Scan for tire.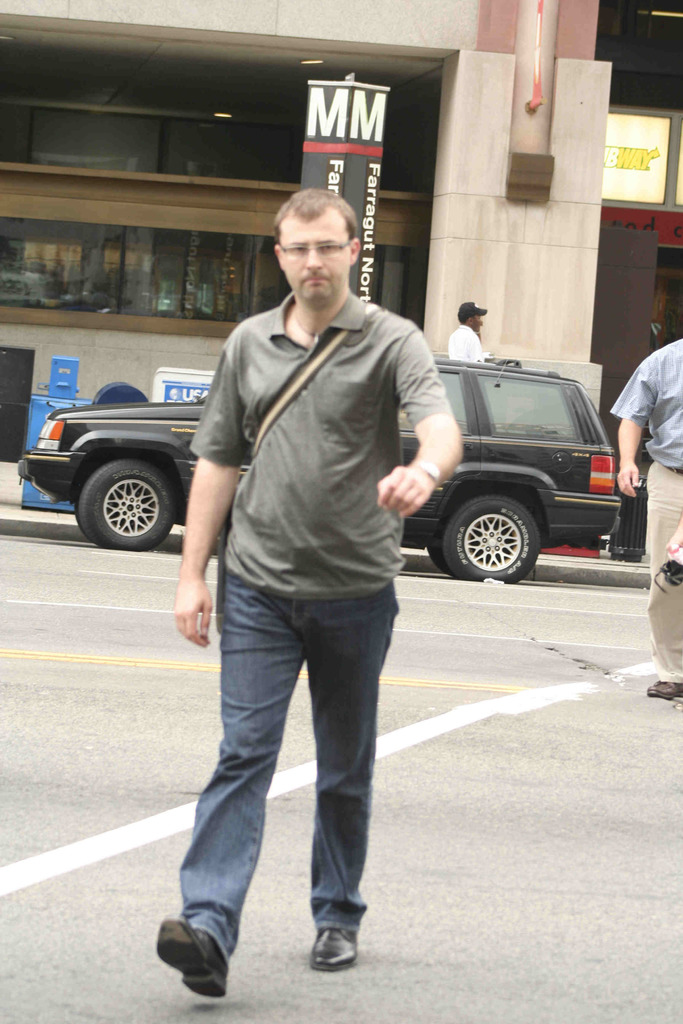
Scan result: 78, 458, 176, 549.
